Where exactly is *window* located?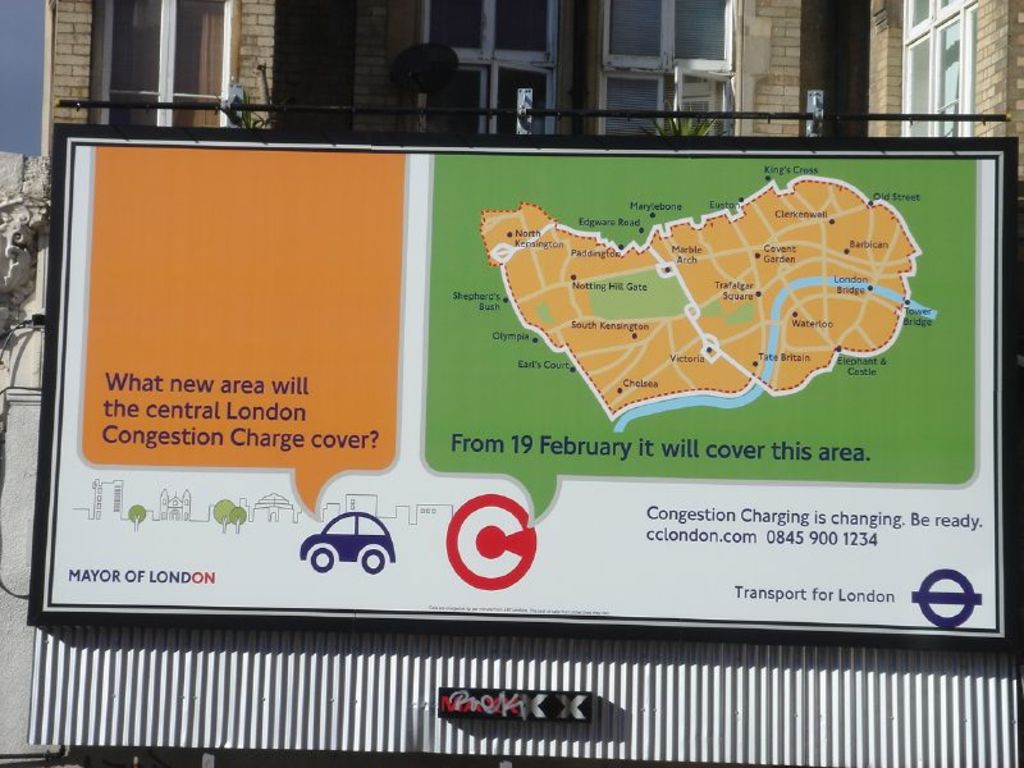
Its bounding box is BBox(902, 0, 987, 147).
